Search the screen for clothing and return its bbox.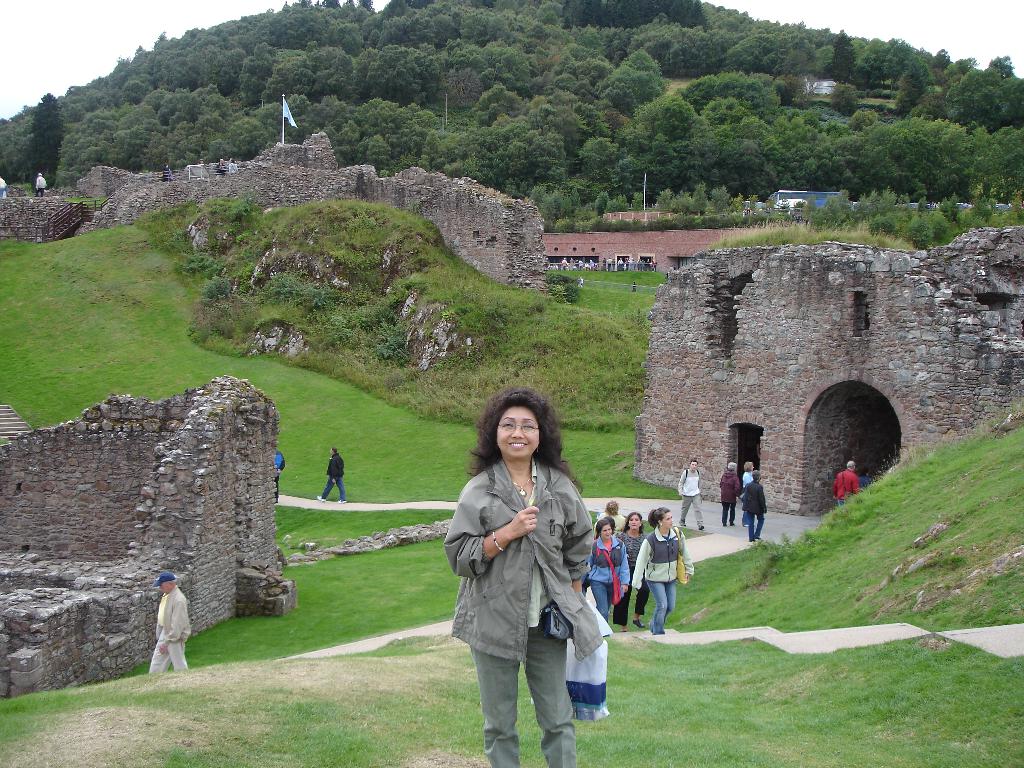
Found: [left=318, top=454, right=346, bottom=503].
